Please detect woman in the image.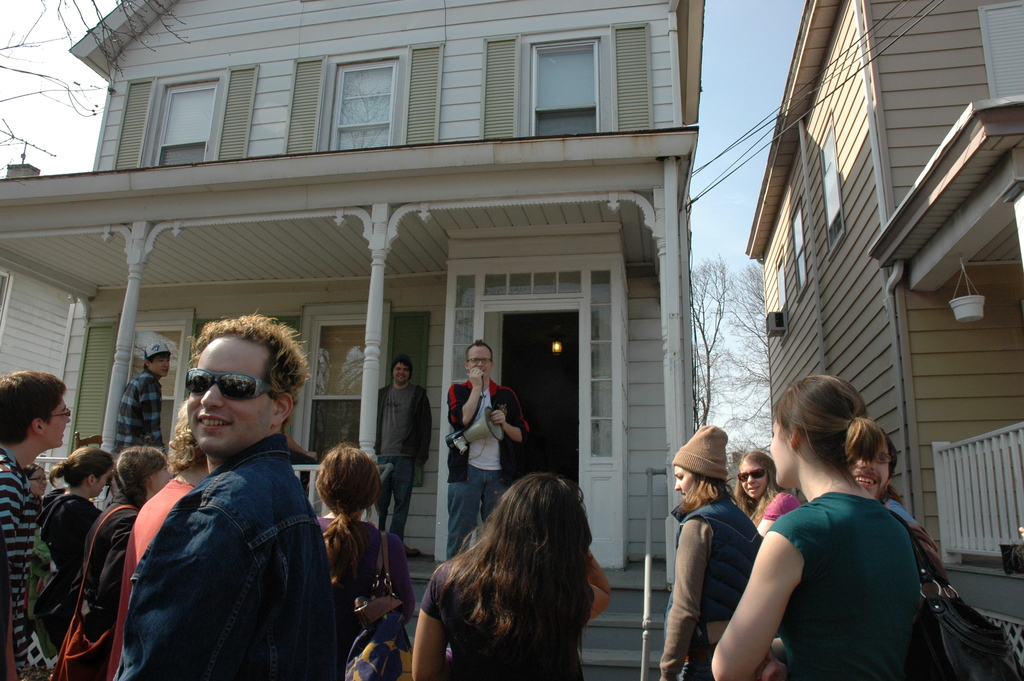
crop(655, 422, 764, 680).
